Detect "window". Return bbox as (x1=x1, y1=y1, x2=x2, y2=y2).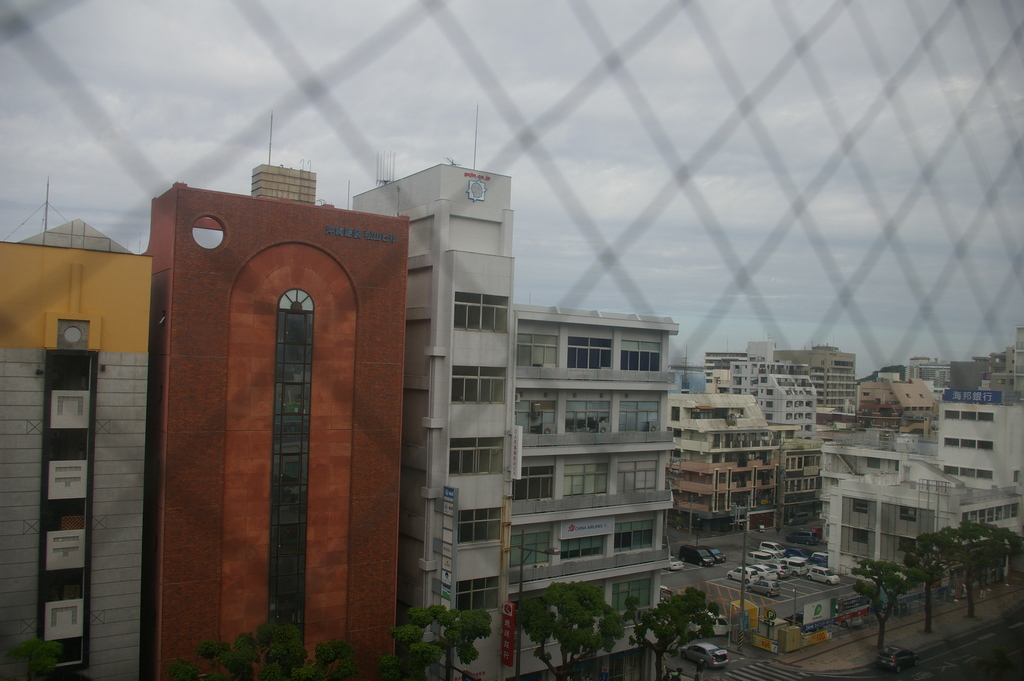
(x1=669, y1=406, x2=681, y2=421).
